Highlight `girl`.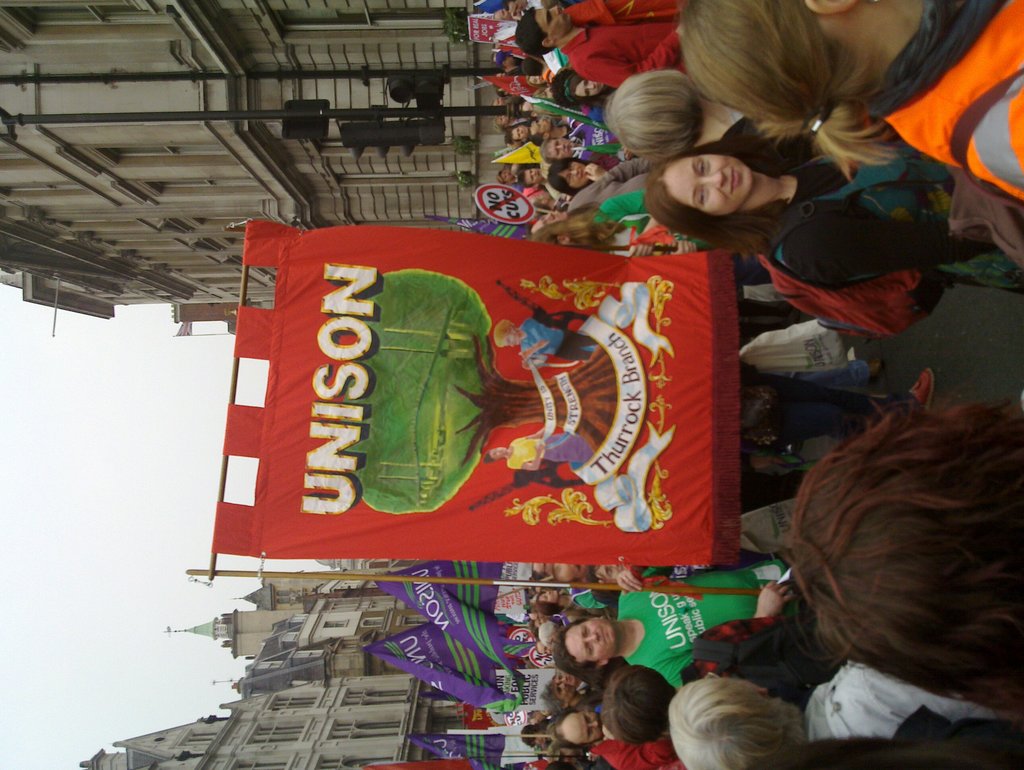
Highlighted region: bbox=[637, 116, 966, 275].
